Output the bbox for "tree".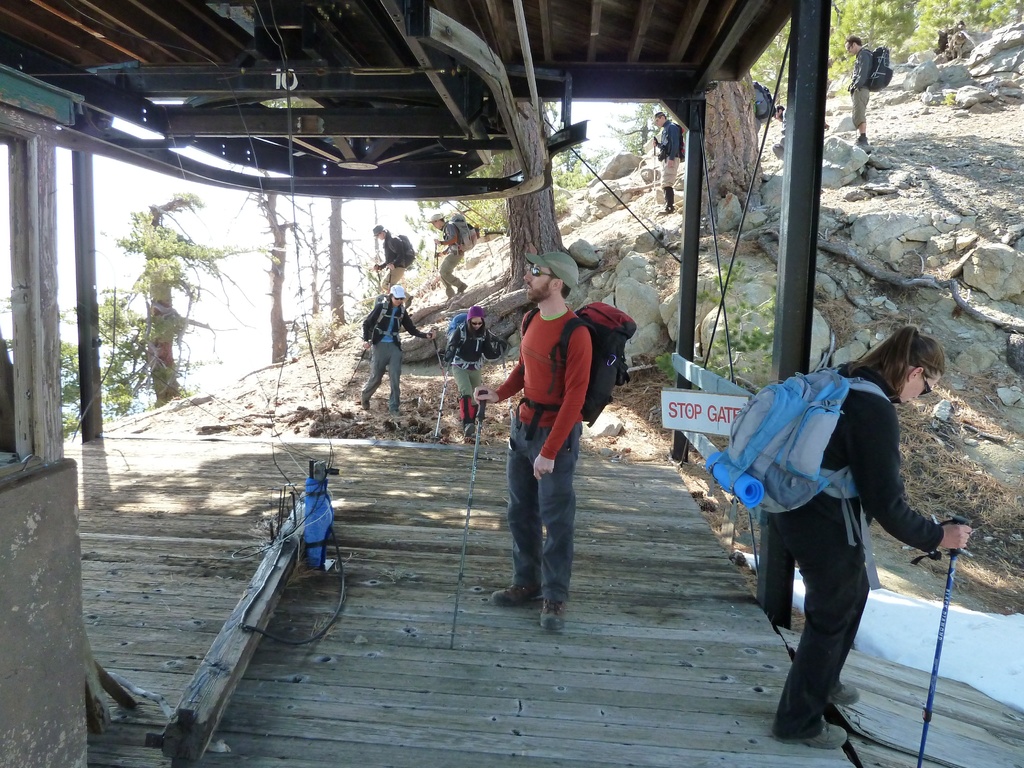
x1=513, y1=83, x2=581, y2=289.
